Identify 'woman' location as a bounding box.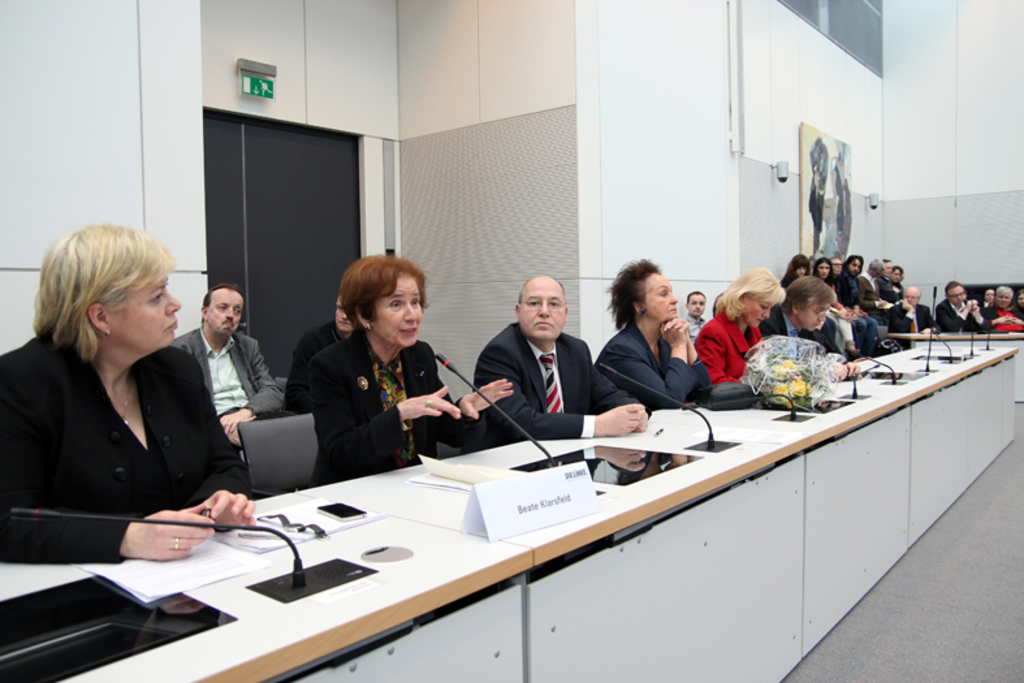
783:254:816:286.
